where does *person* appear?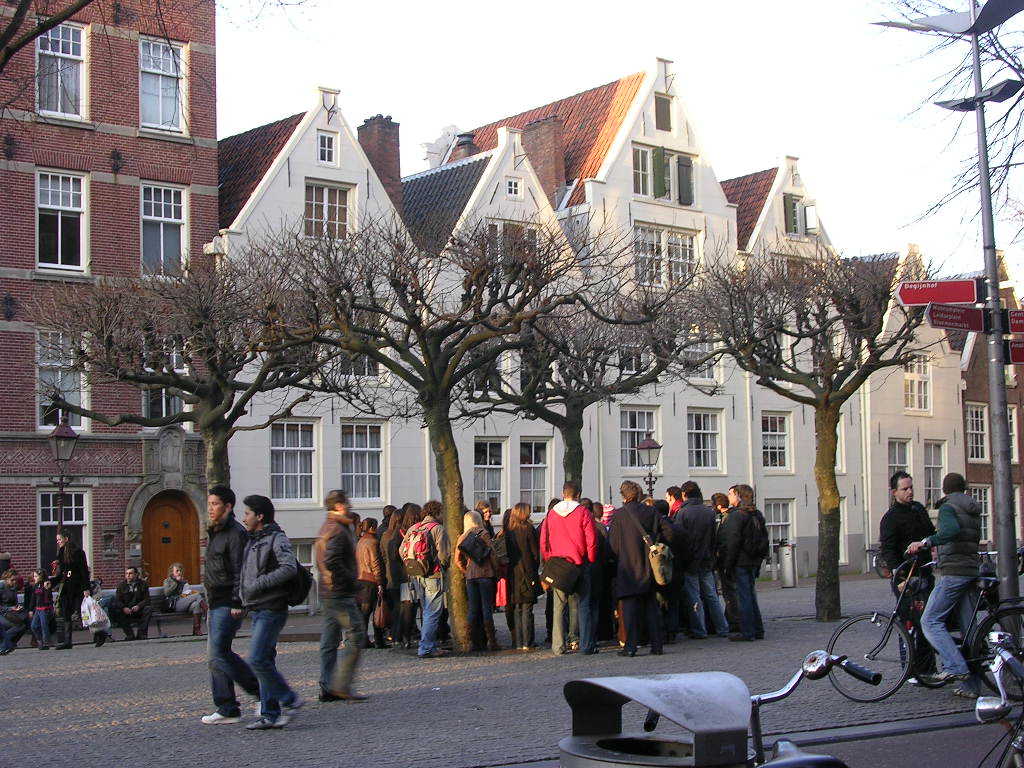
Appears at {"x1": 44, "y1": 530, "x2": 106, "y2": 646}.
